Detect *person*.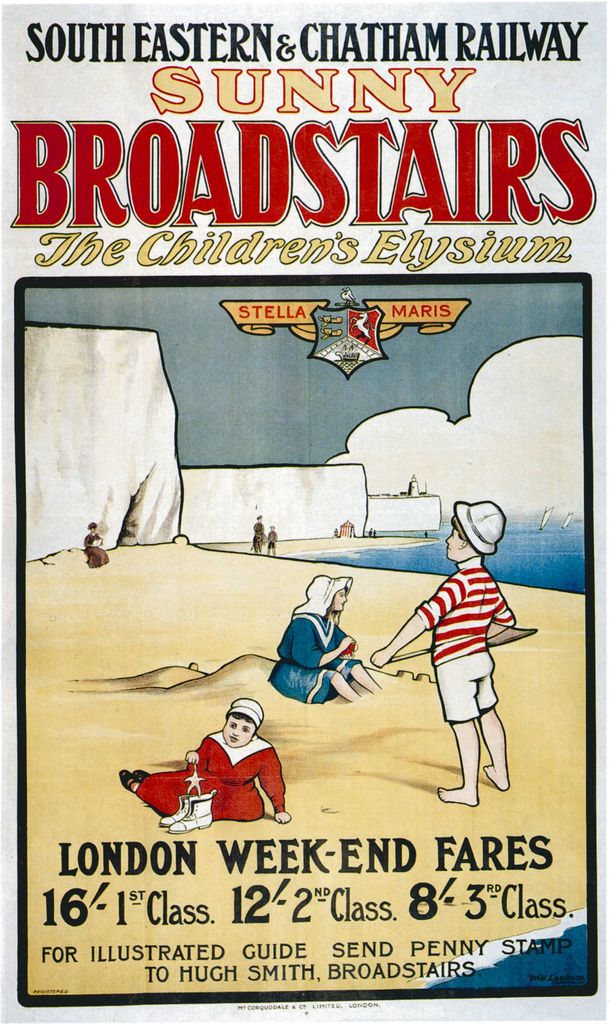
Detected at select_region(83, 522, 110, 567).
